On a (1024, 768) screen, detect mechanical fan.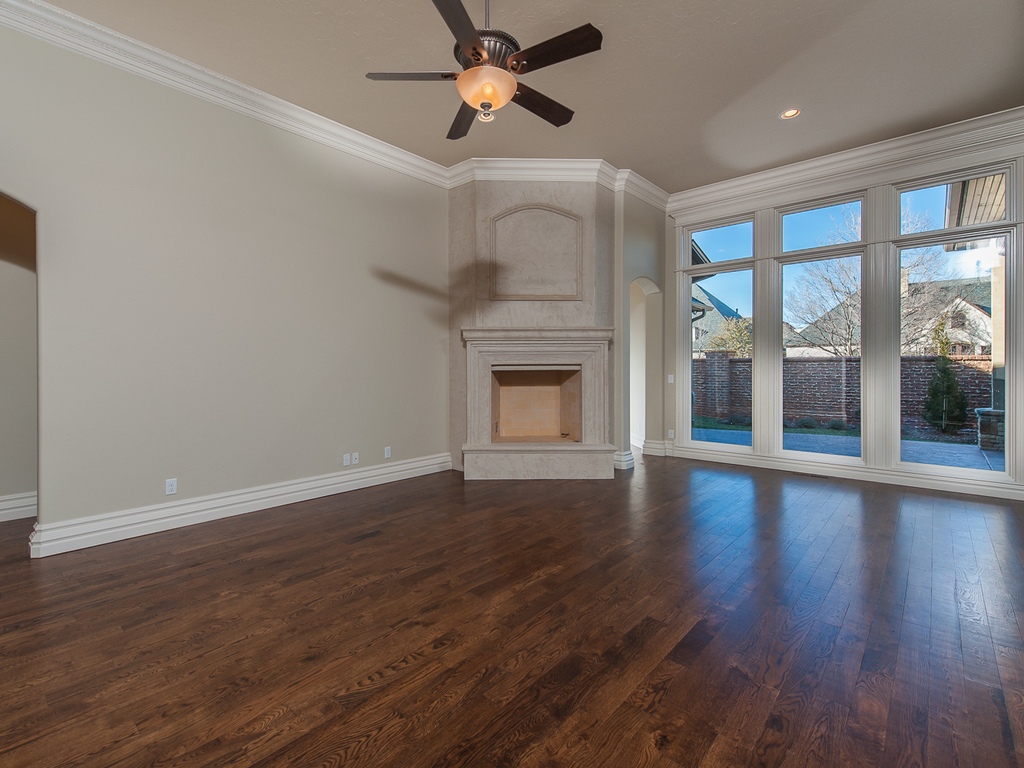
crop(364, 0, 604, 141).
